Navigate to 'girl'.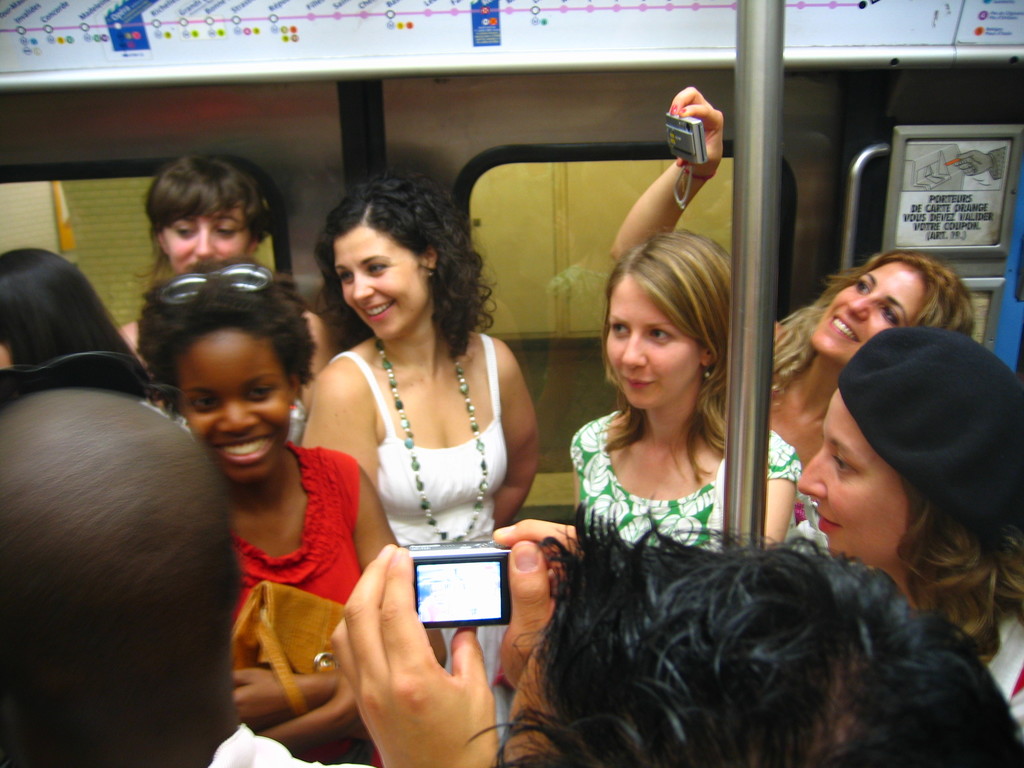
Navigation target: x1=123, y1=147, x2=337, y2=439.
